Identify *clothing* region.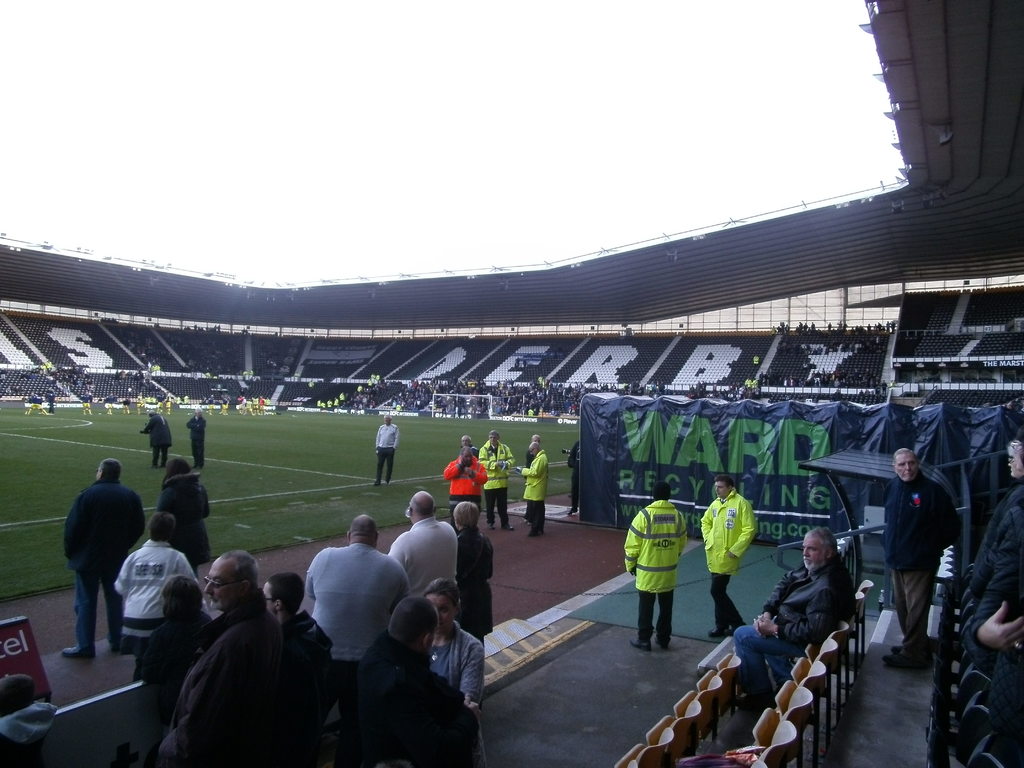
Region: bbox(734, 556, 863, 700).
